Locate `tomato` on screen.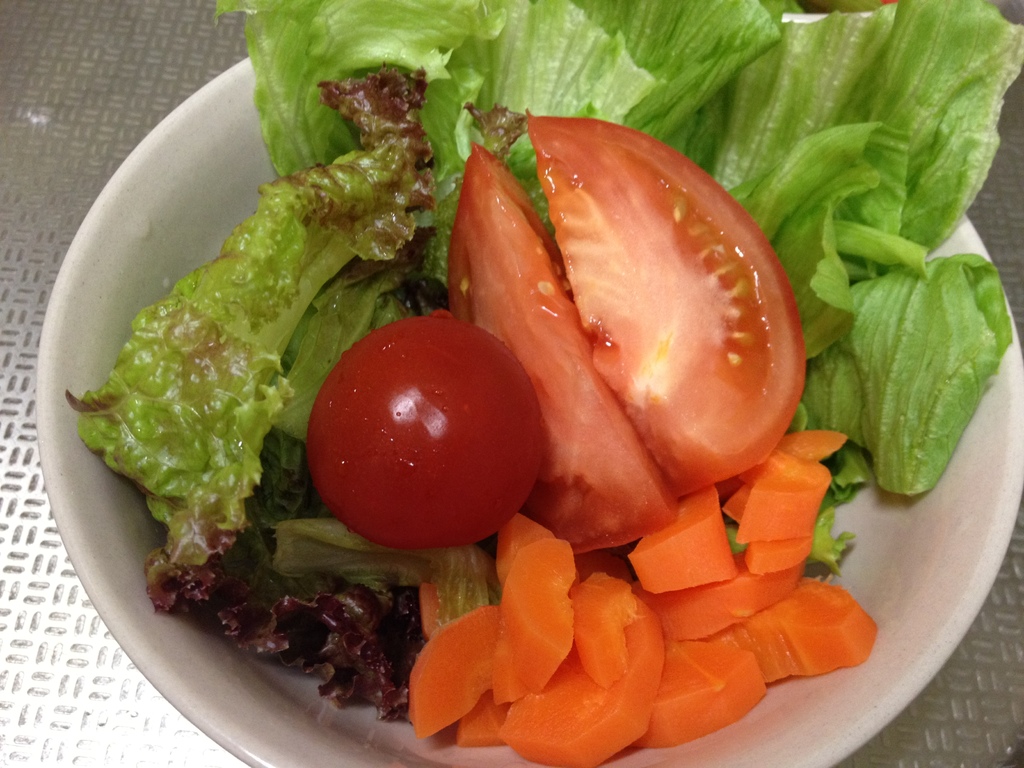
On screen at {"x1": 444, "y1": 140, "x2": 685, "y2": 543}.
